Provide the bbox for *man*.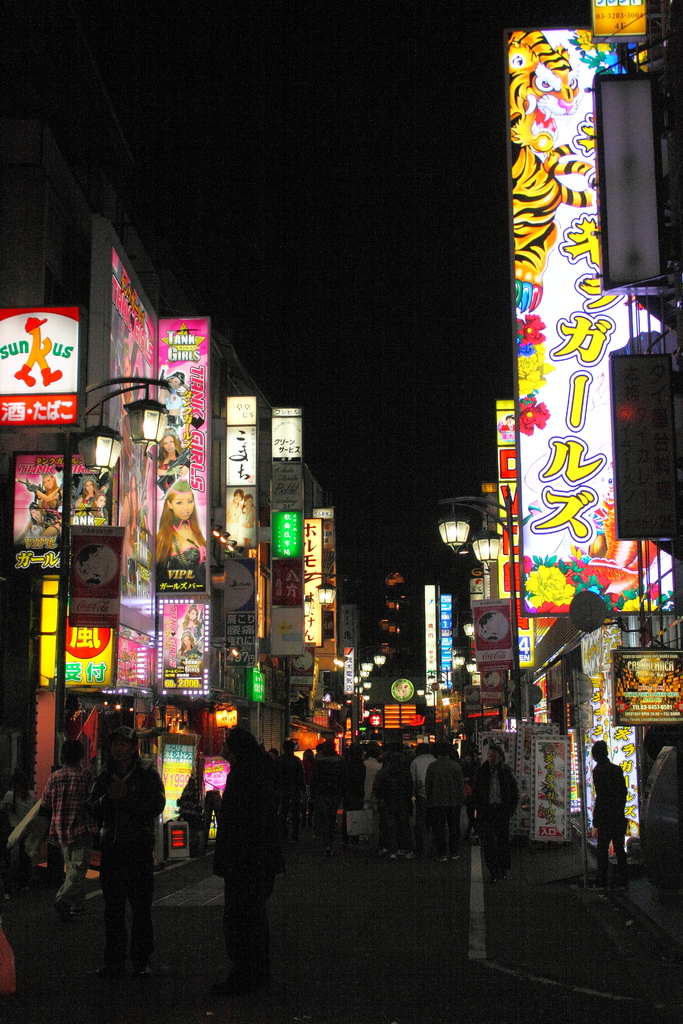
[424,742,465,867].
